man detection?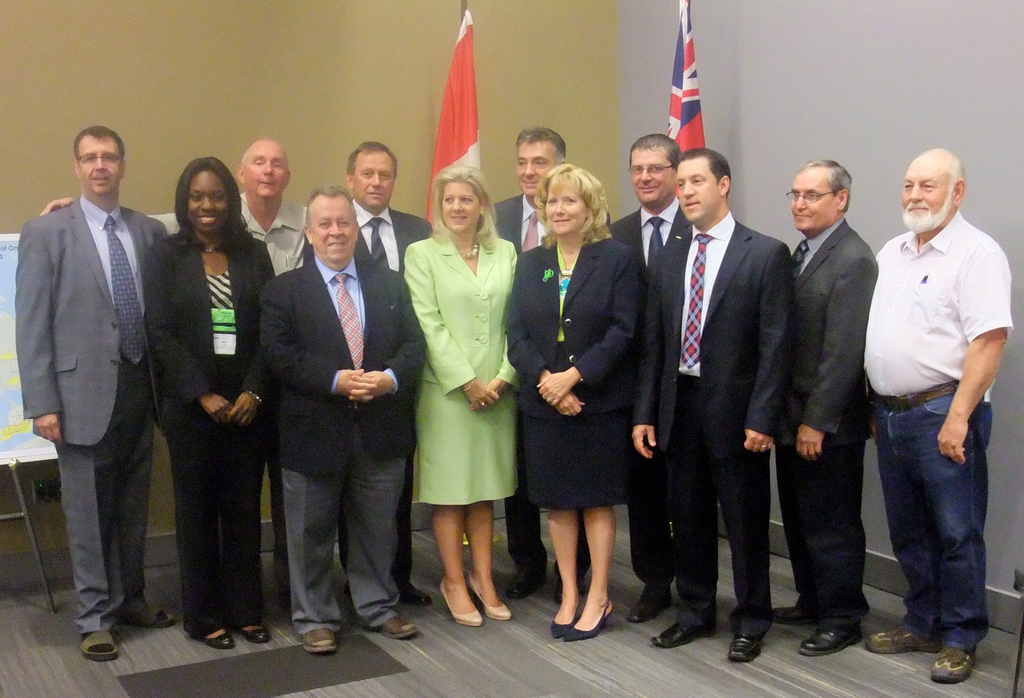
<box>607,132,682,627</box>
